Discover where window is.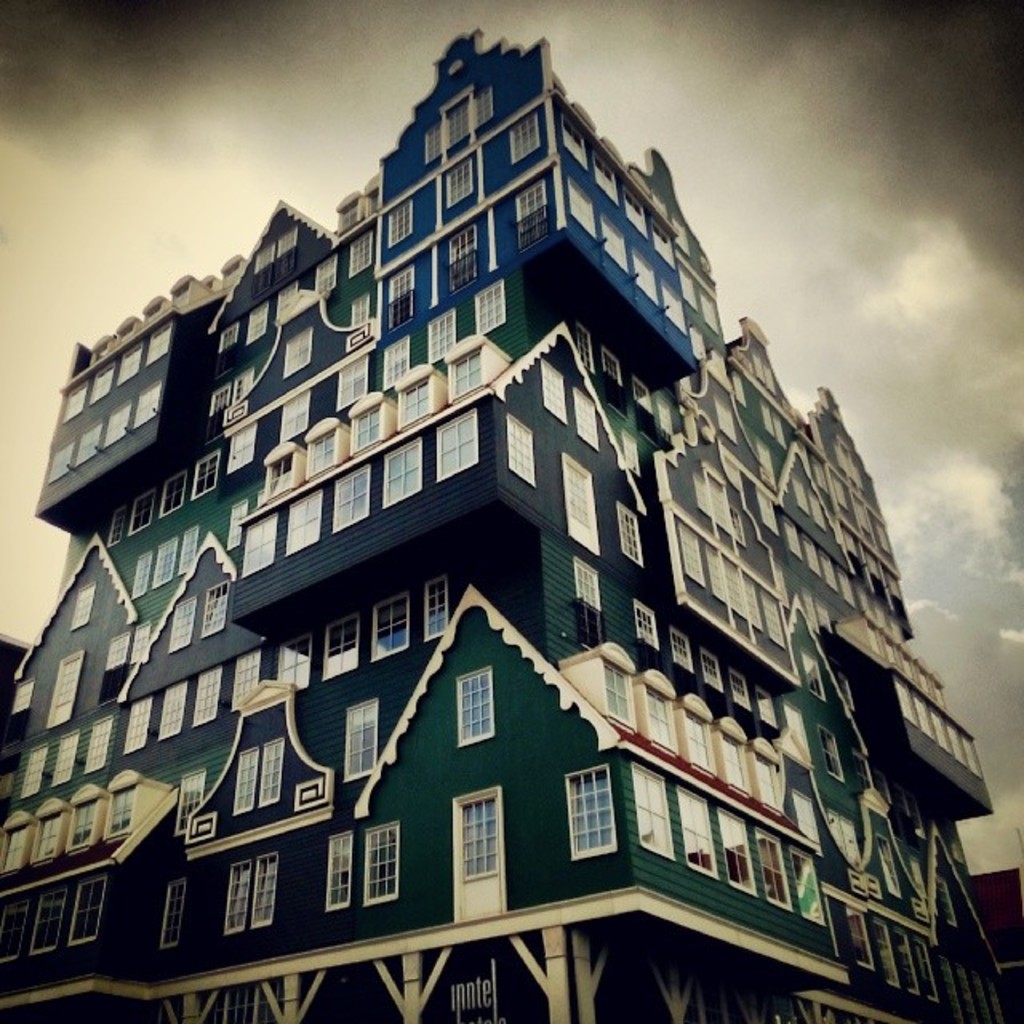
Discovered at <region>232, 752, 261, 811</region>.
